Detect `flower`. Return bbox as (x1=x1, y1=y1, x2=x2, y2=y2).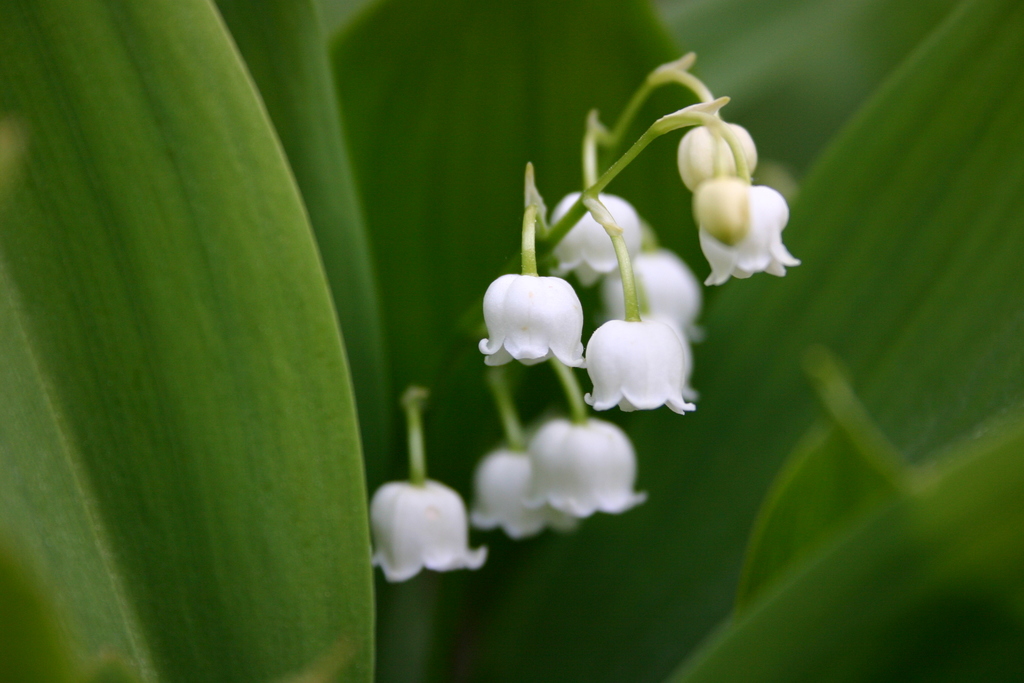
(x1=484, y1=255, x2=593, y2=384).
